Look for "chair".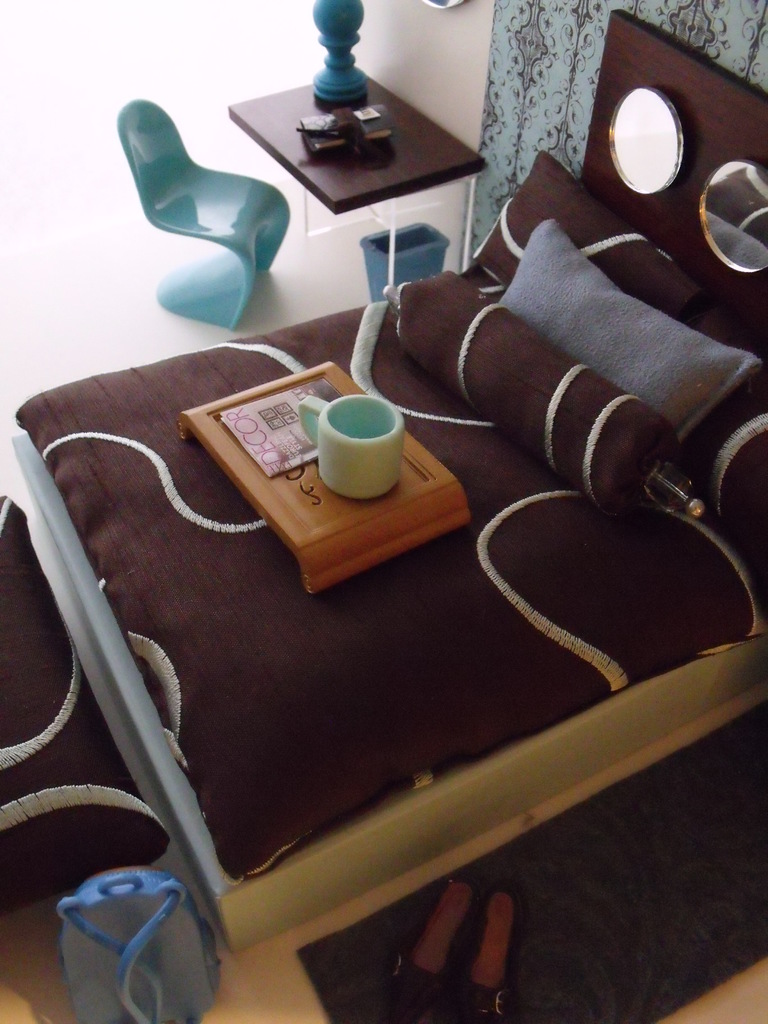
Found: BBox(114, 95, 288, 333).
